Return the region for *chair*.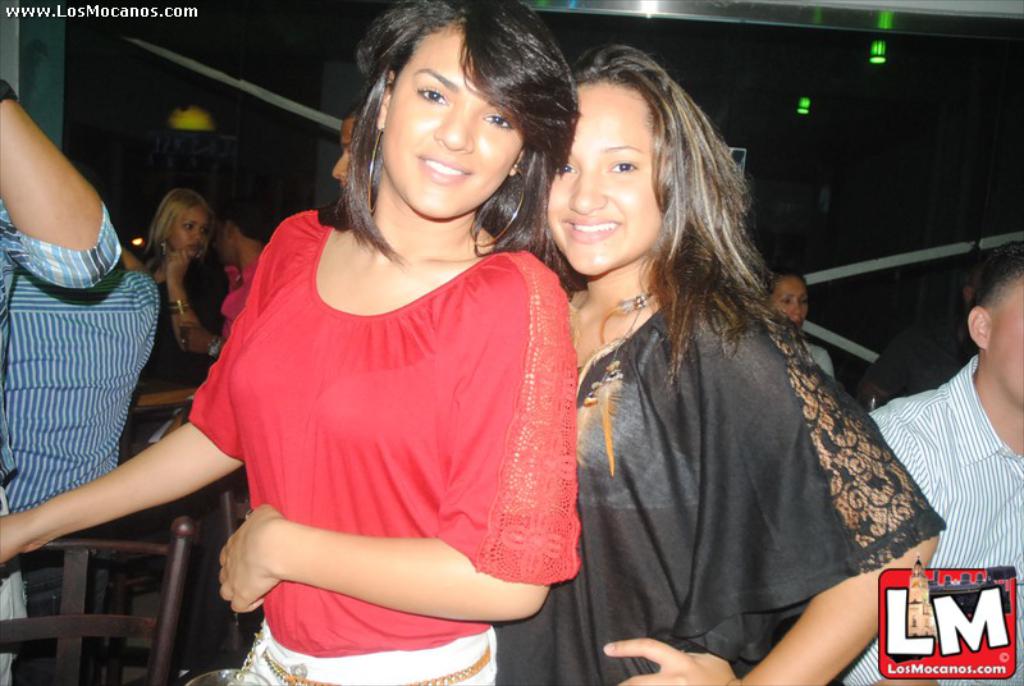
<region>0, 517, 201, 685</region>.
